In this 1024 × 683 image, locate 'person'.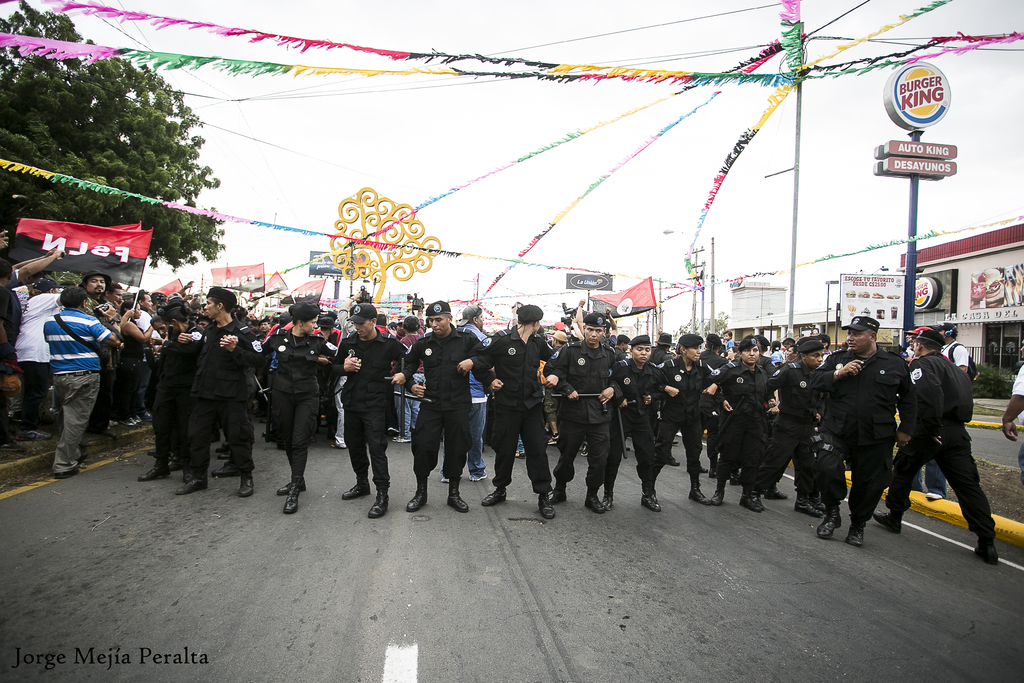
Bounding box: (913, 320, 968, 500).
